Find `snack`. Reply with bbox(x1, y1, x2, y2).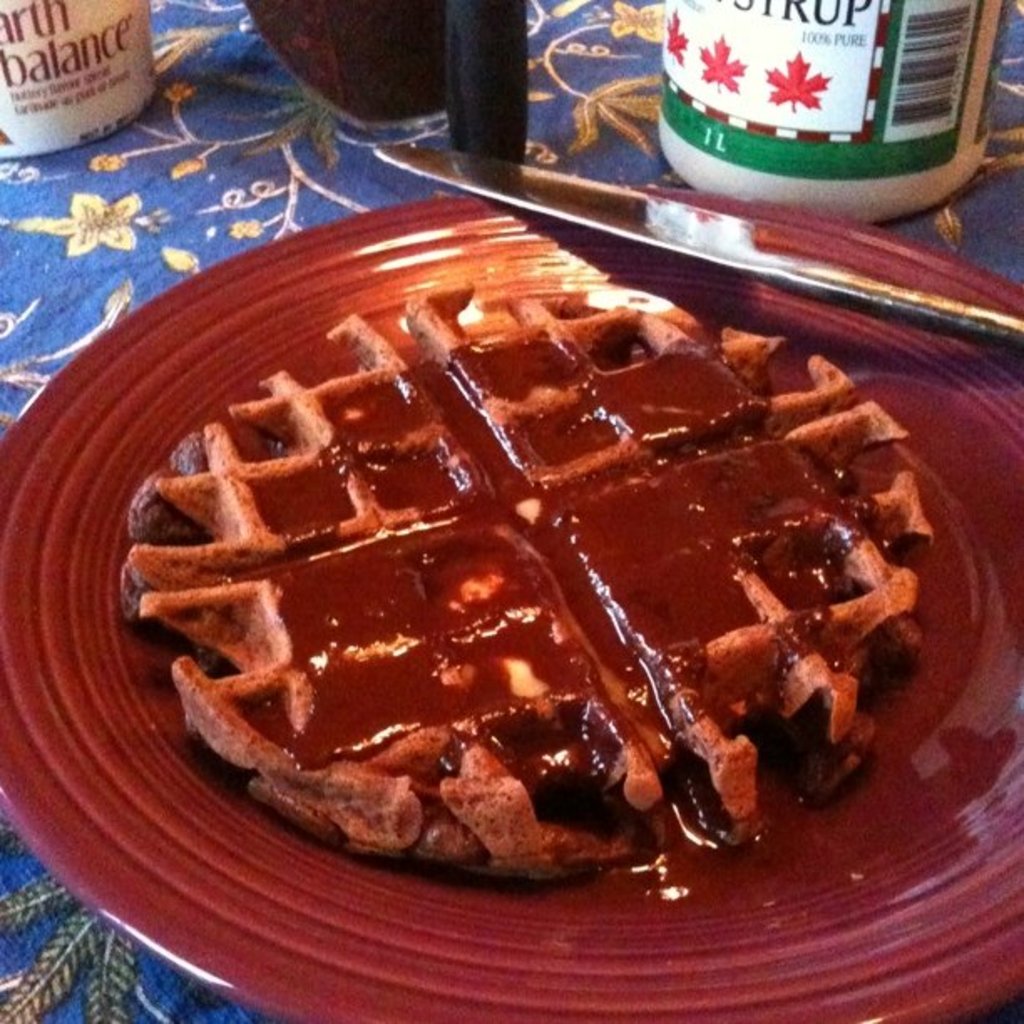
bbox(82, 303, 964, 930).
